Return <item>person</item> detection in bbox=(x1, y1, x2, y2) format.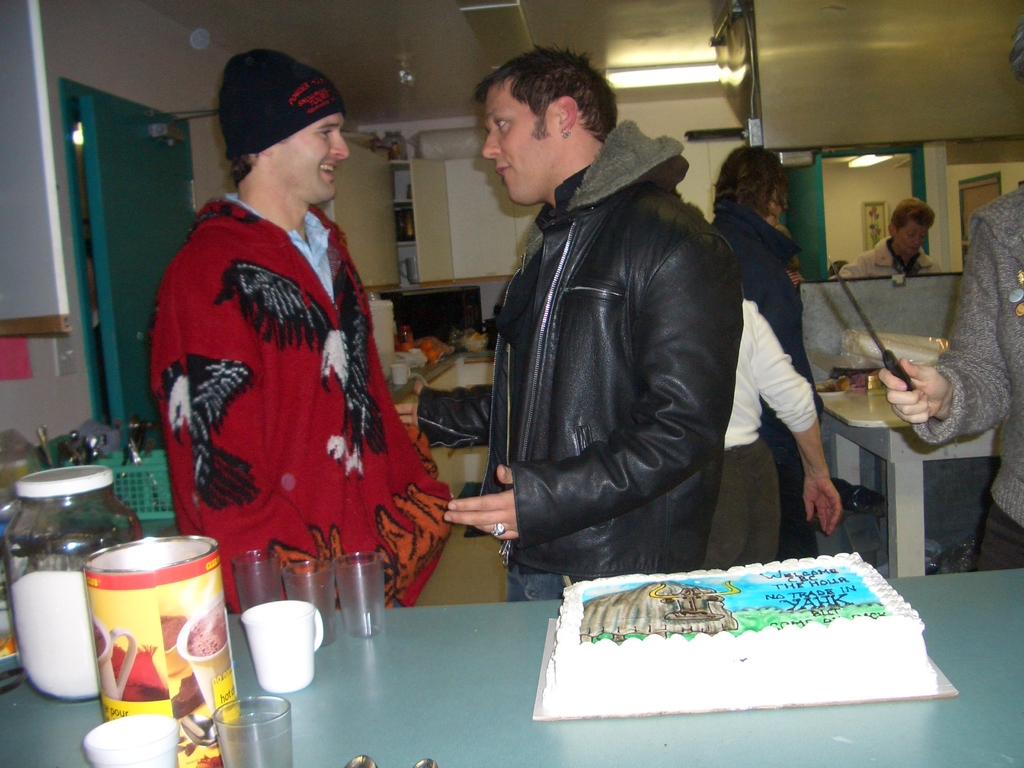
bbox=(115, 38, 444, 677).
